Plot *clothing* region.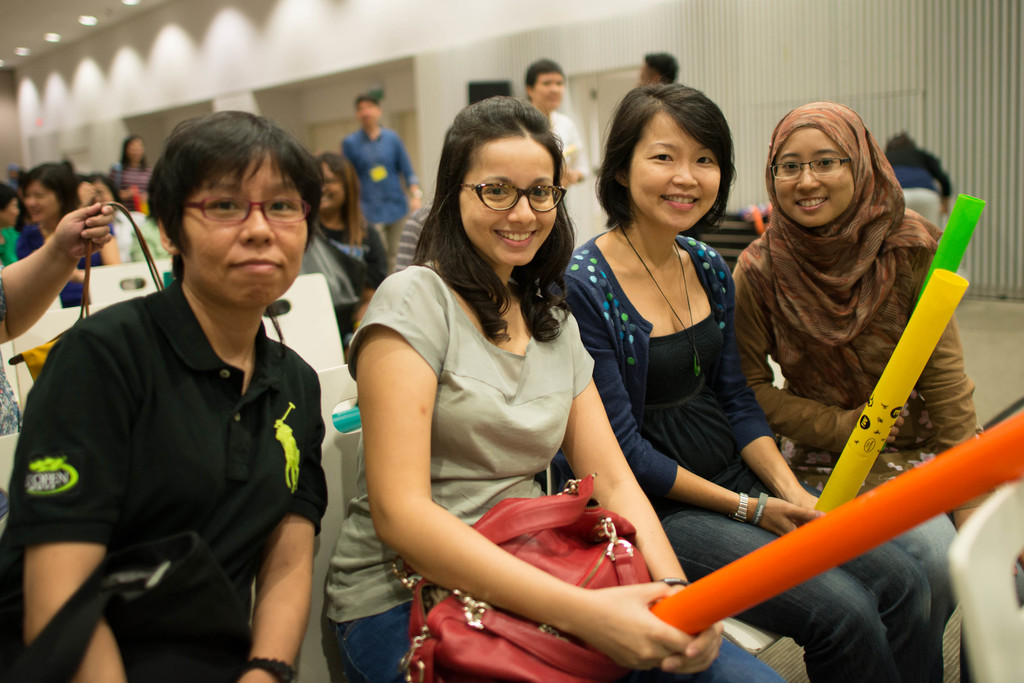
Plotted at [0, 225, 20, 263].
